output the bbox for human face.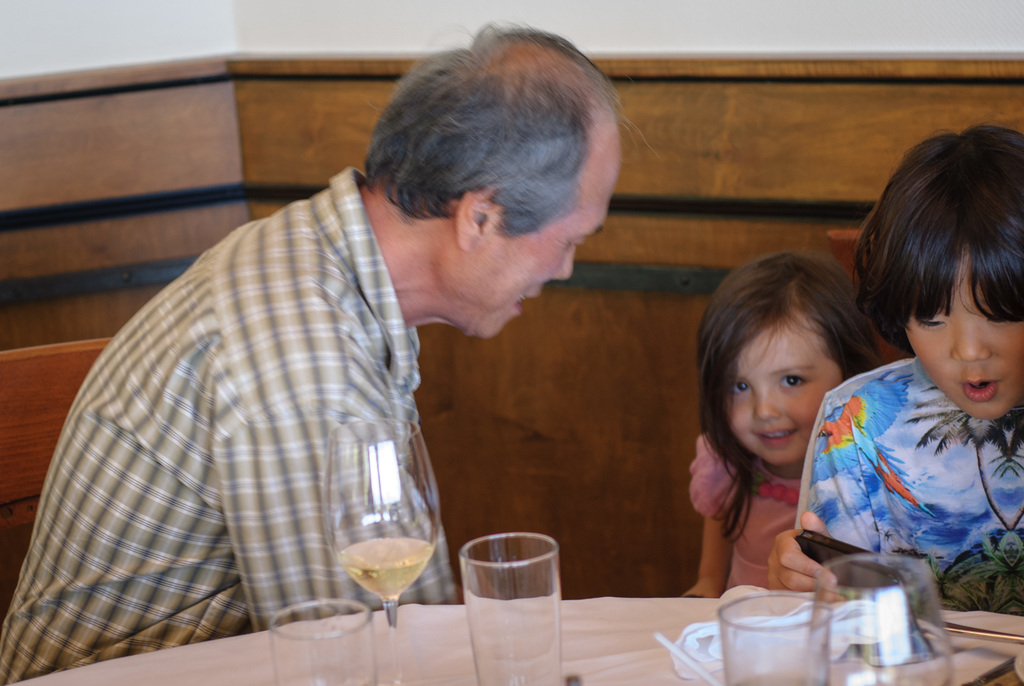
(x1=904, y1=250, x2=1023, y2=429).
